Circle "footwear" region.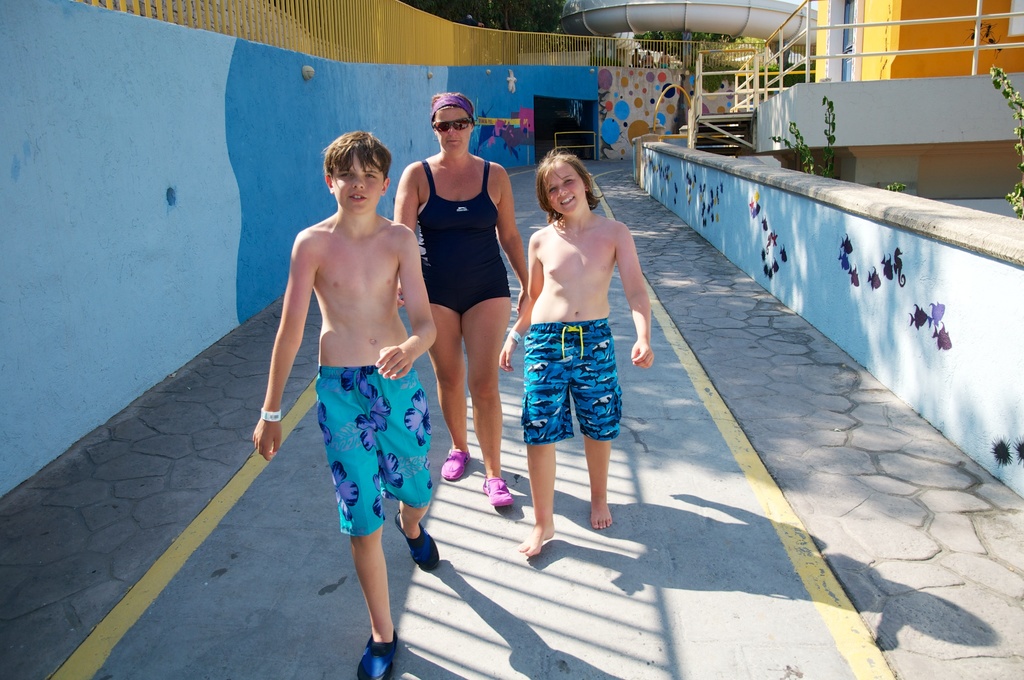
Region: (356, 629, 394, 679).
